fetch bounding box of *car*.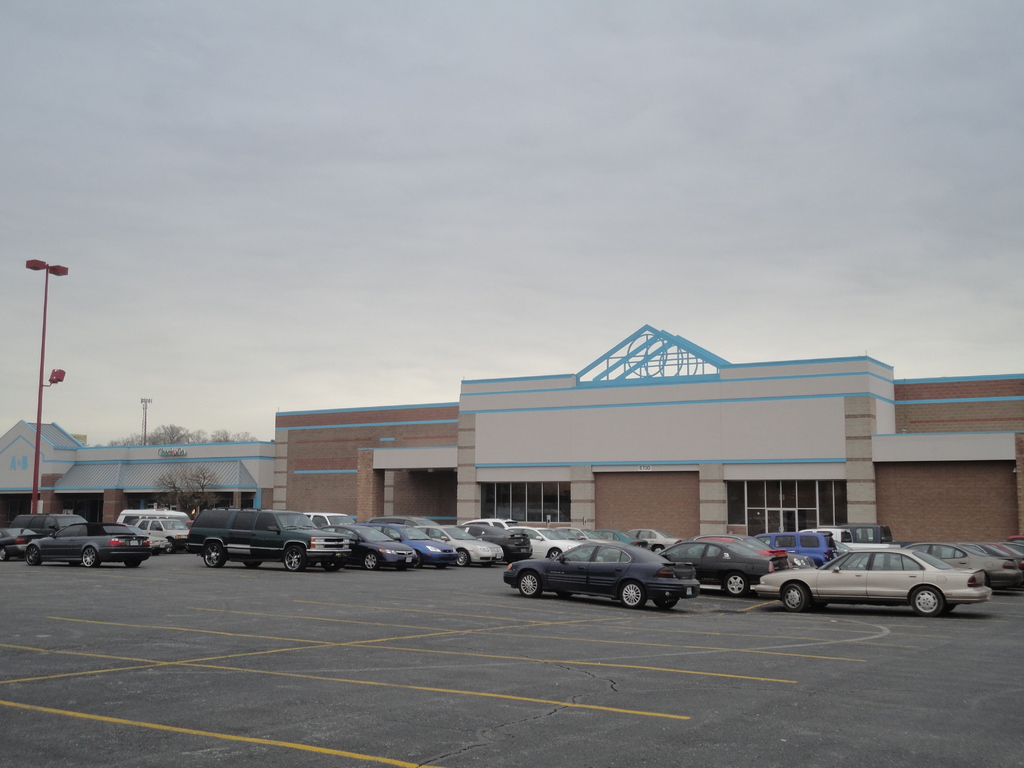
Bbox: box=[460, 522, 532, 562].
